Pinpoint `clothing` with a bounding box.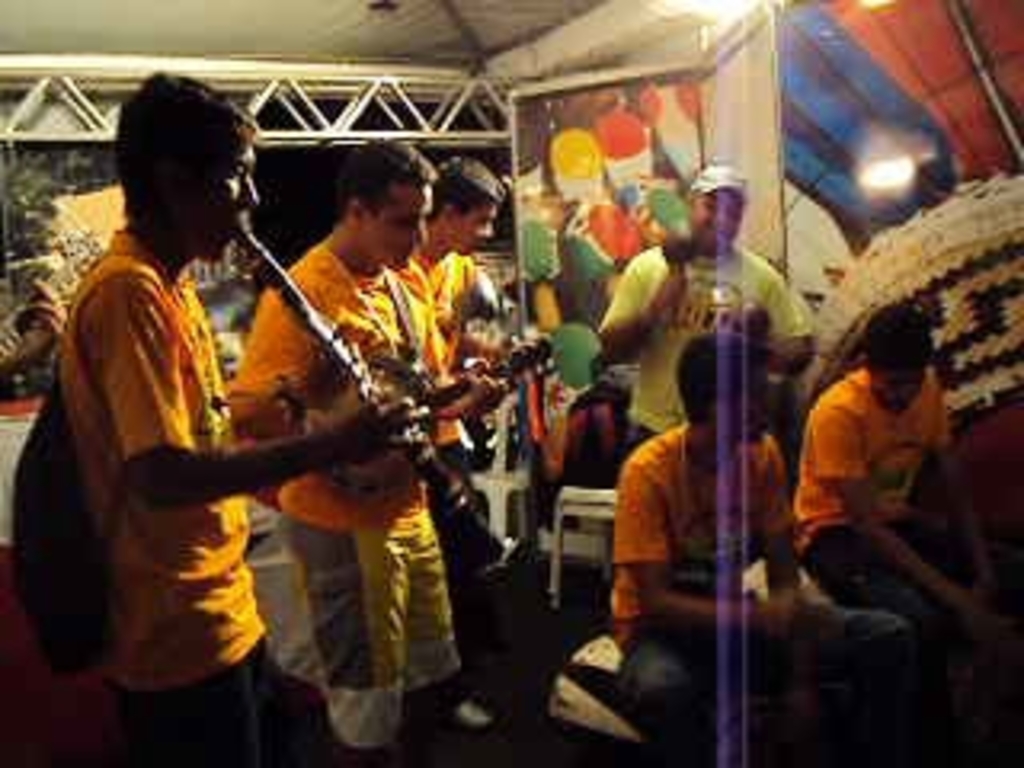
box=[598, 250, 822, 461].
